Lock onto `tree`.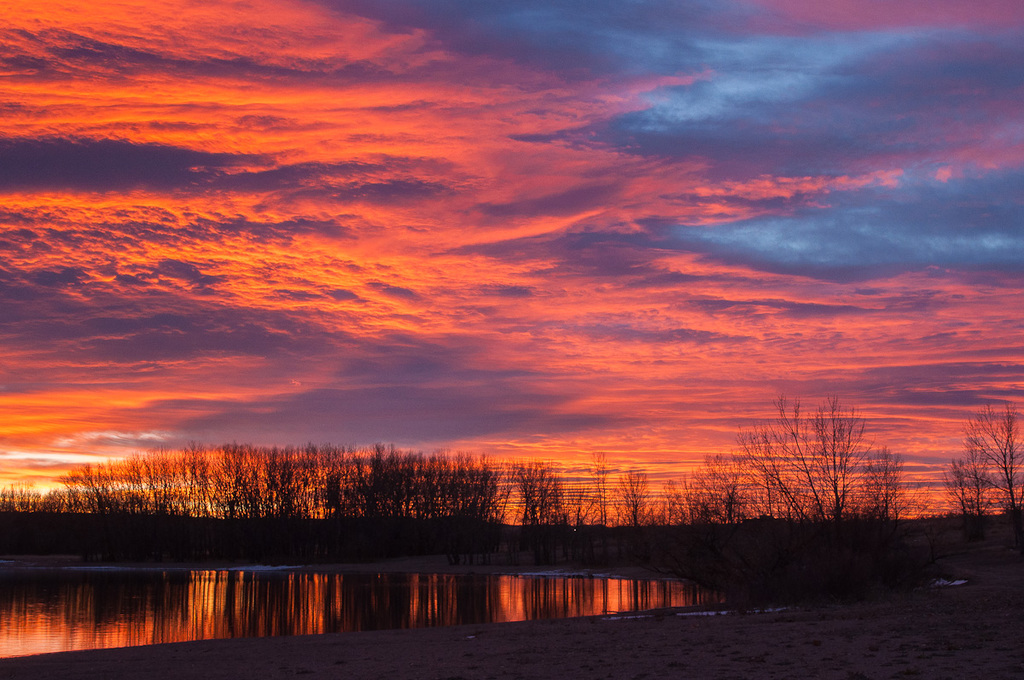
Locked: <box>732,391,910,530</box>.
